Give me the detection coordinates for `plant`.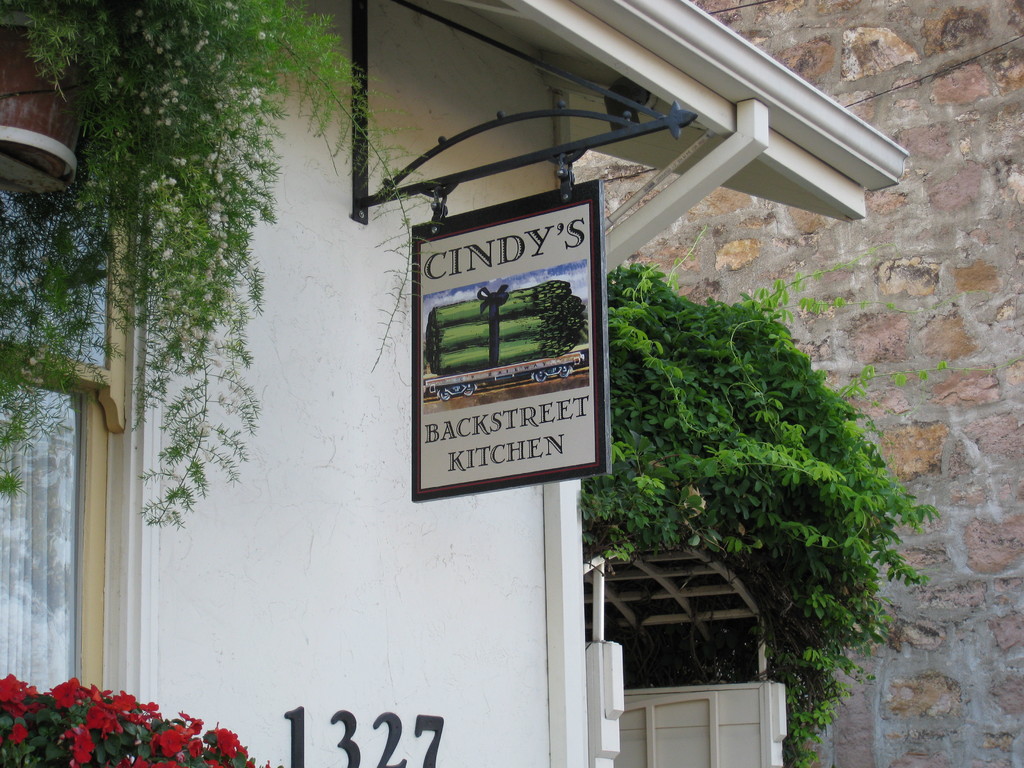
[0,673,282,767].
